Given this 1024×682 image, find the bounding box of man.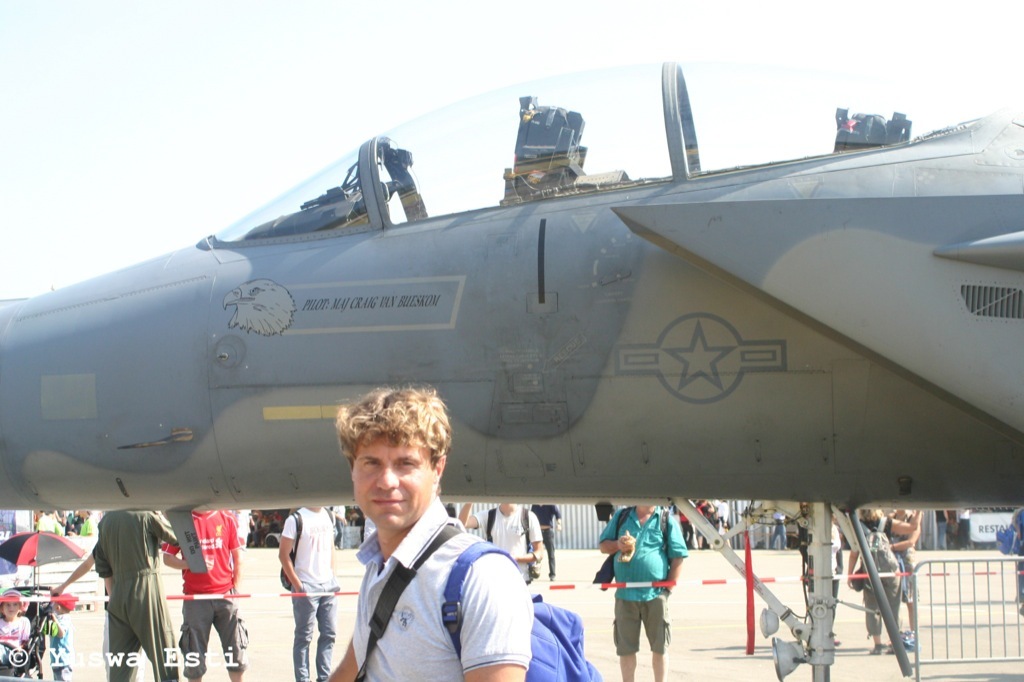
456,505,545,583.
